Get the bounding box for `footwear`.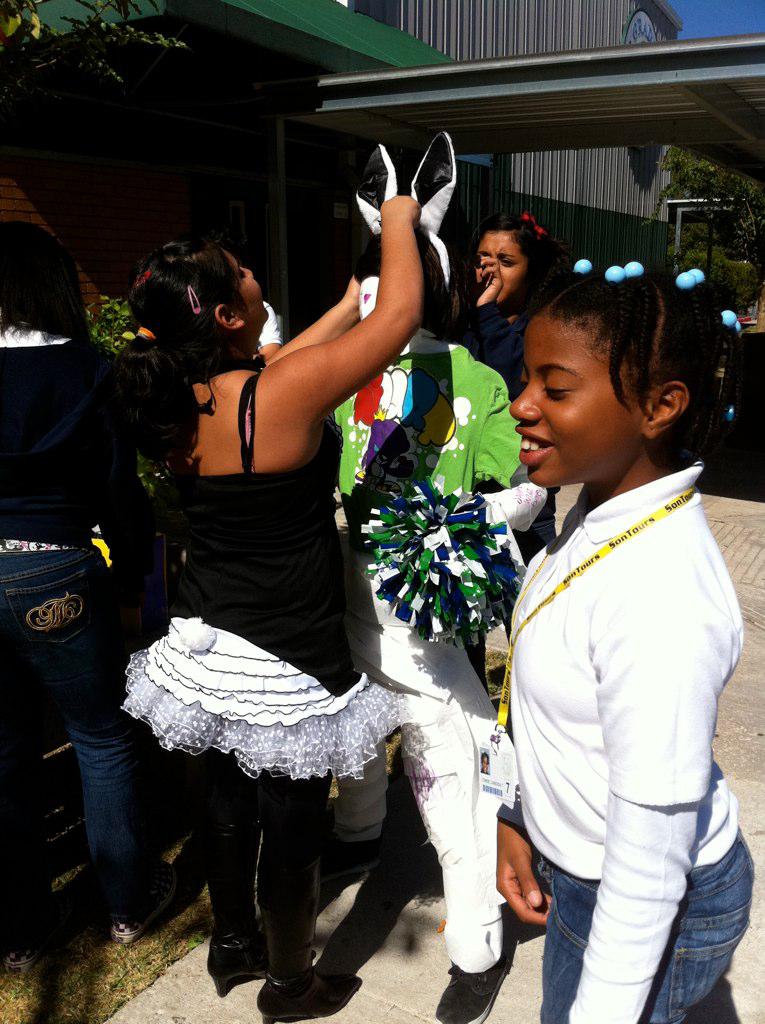
bbox=[450, 923, 525, 1009].
